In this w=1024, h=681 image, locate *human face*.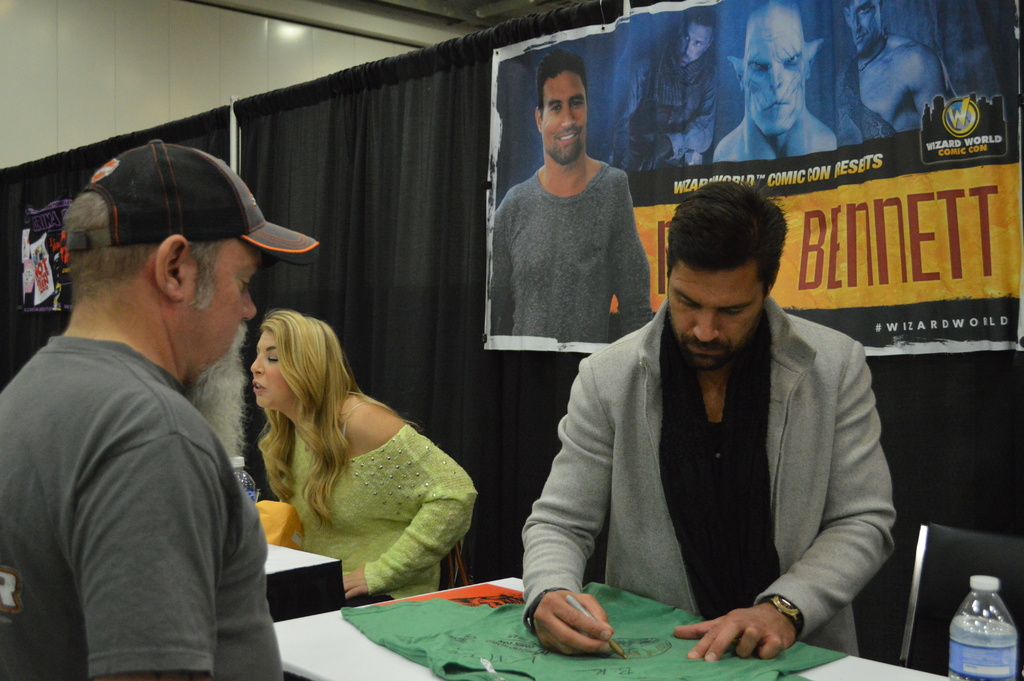
Bounding box: region(191, 234, 268, 377).
